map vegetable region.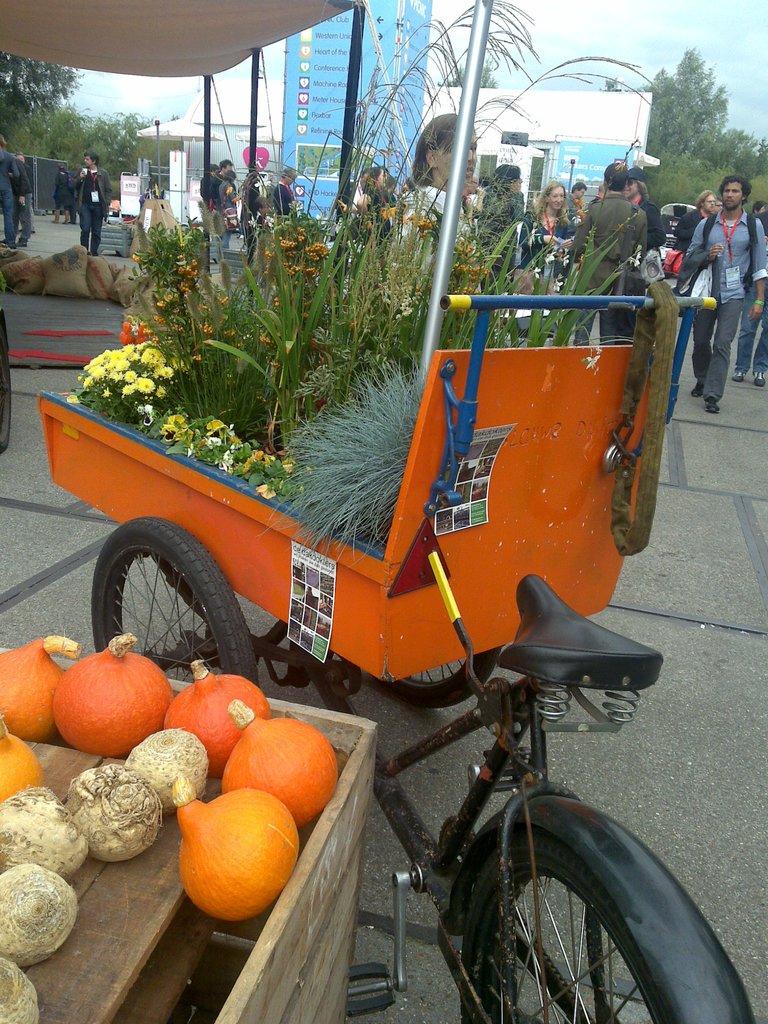
Mapped to <bbox>167, 666, 270, 785</bbox>.
